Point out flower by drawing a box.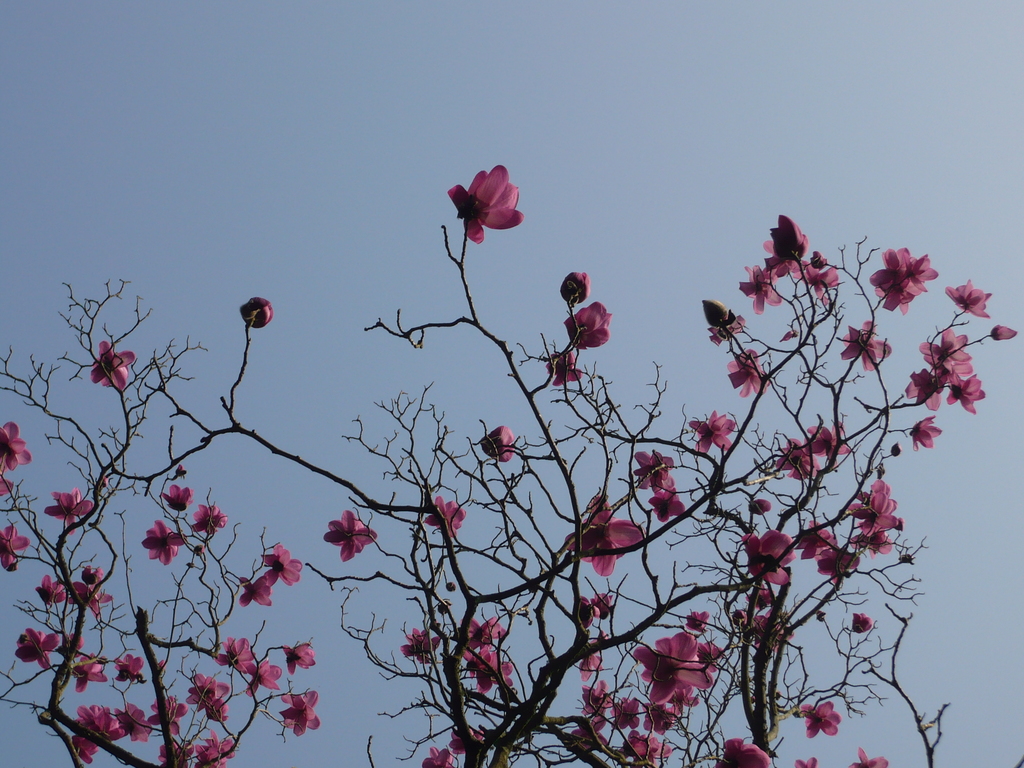
(545, 351, 579, 385).
